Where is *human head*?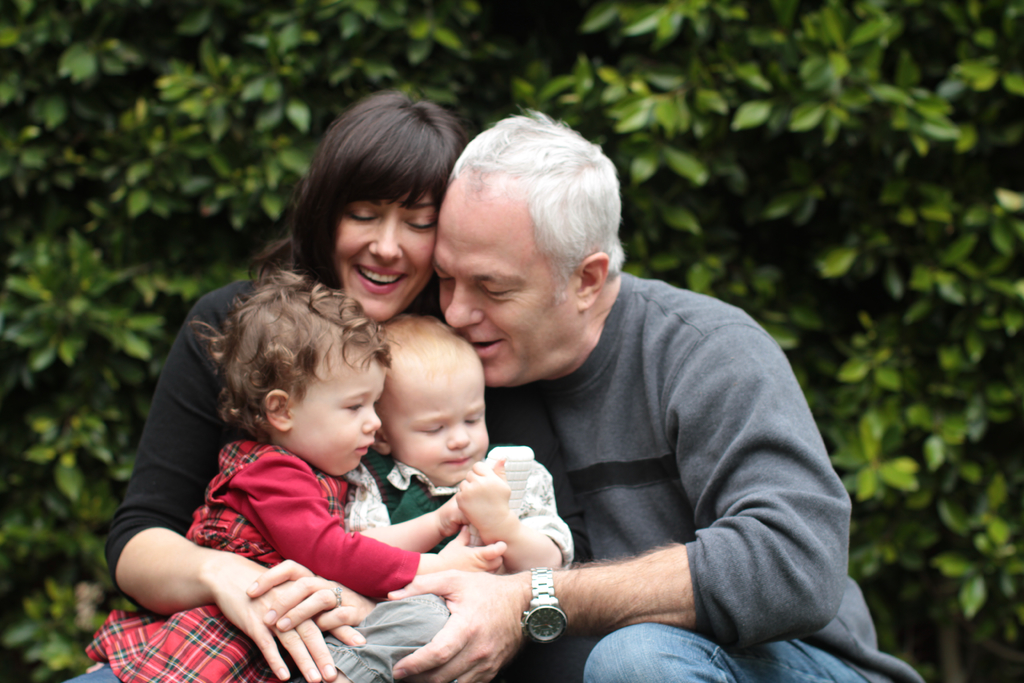
Rect(189, 261, 404, 483).
